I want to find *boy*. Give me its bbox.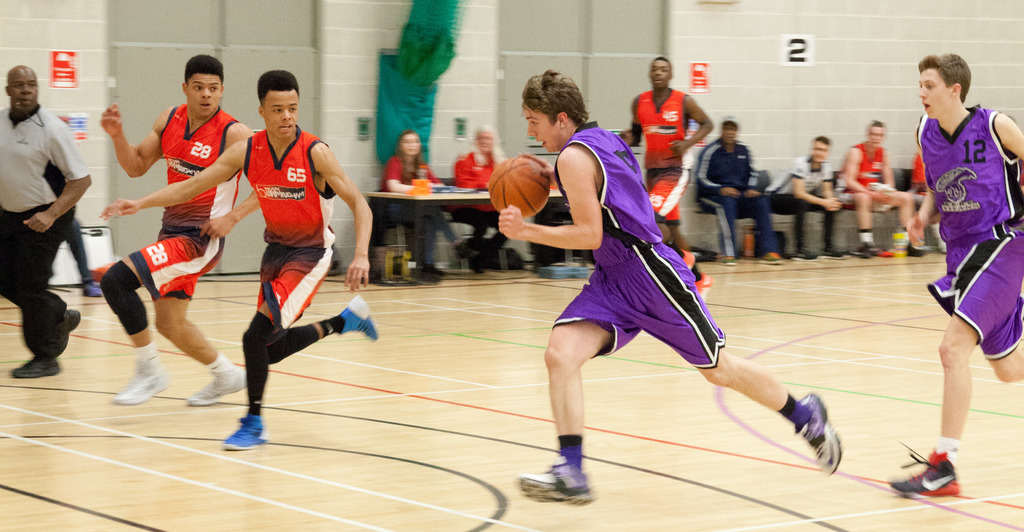
{"x1": 76, "y1": 52, "x2": 245, "y2": 419}.
